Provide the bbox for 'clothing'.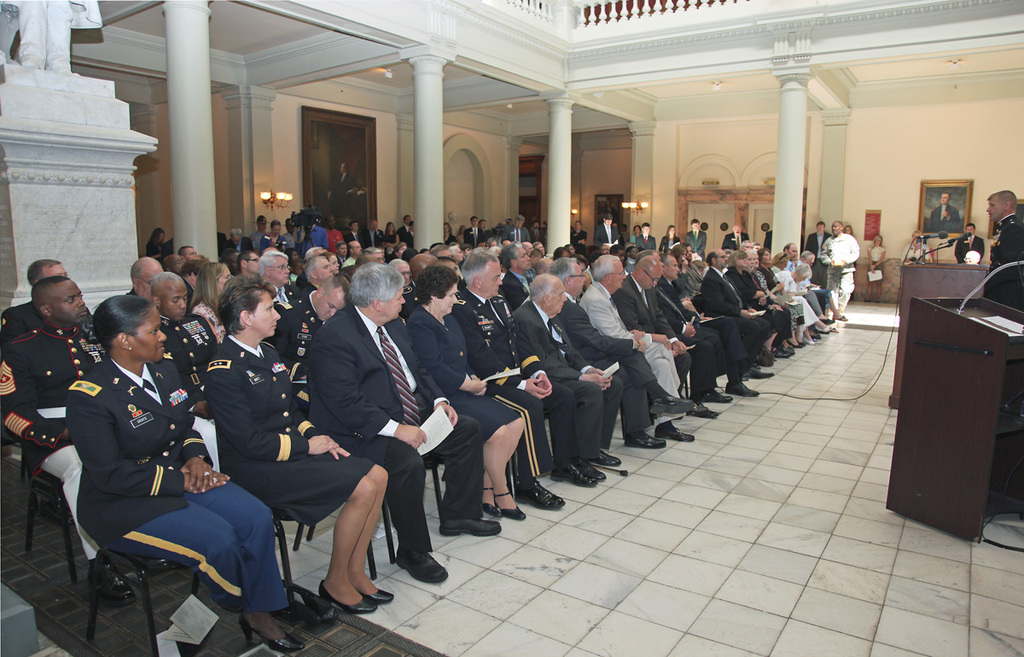
[left=820, top=230, right=867, bottom=335].
